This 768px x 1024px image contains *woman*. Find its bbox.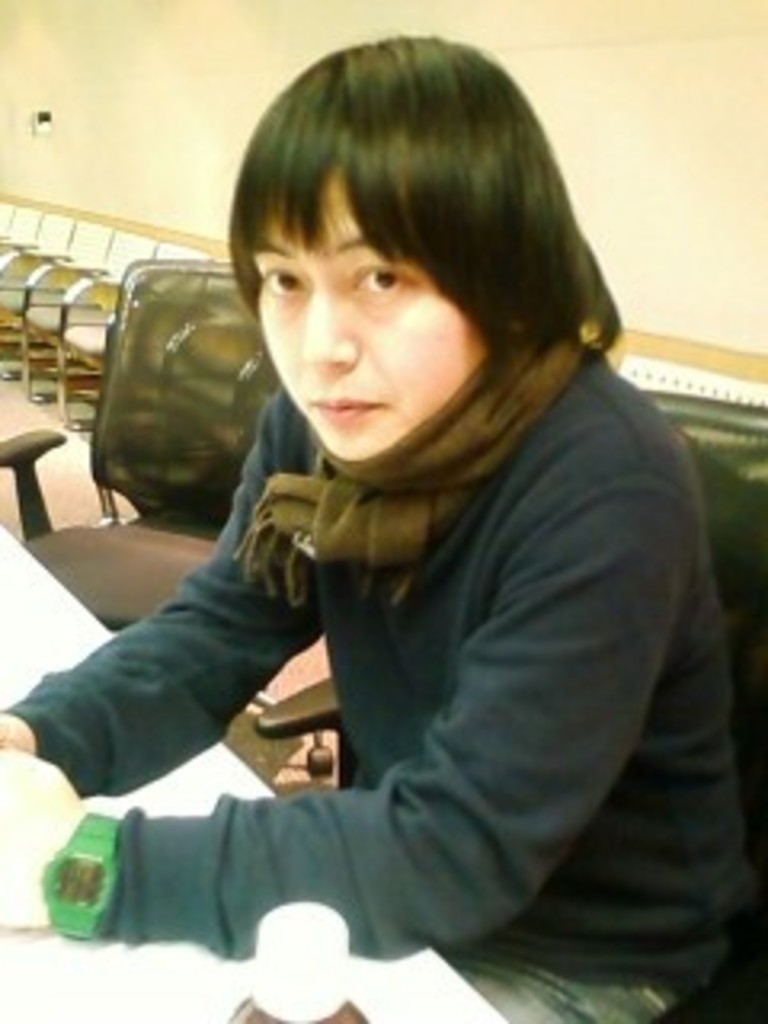
Rect(125, 45, 752, 1021).
